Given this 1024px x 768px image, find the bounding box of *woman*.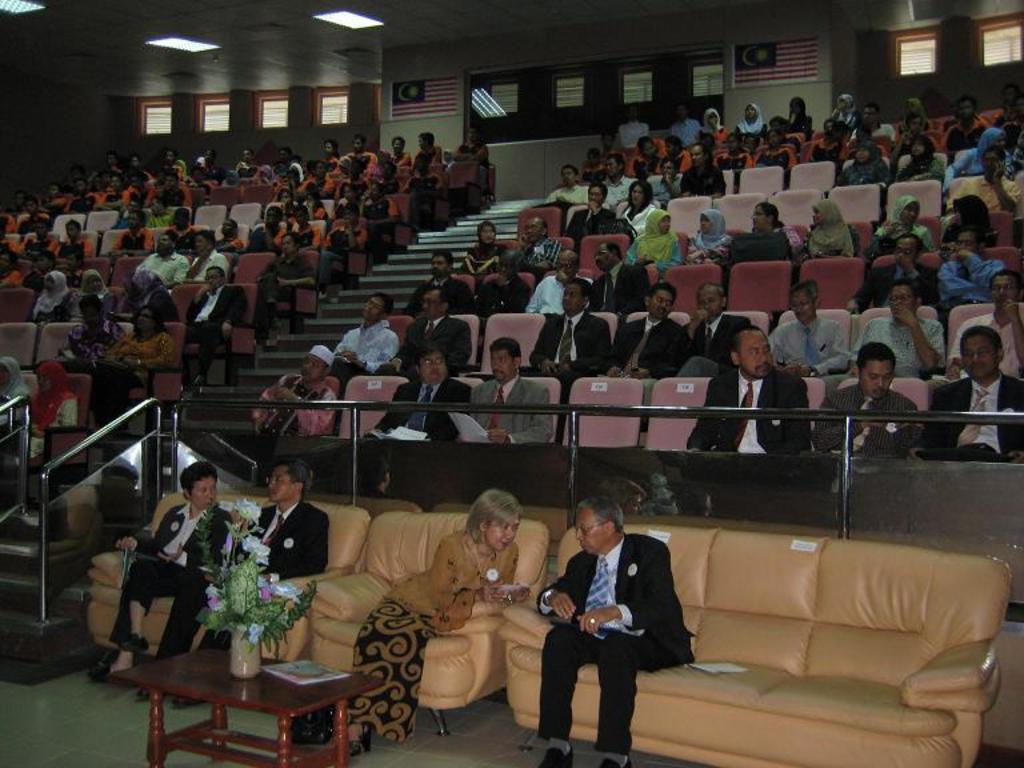
<box>793,197,860,264</box>.
